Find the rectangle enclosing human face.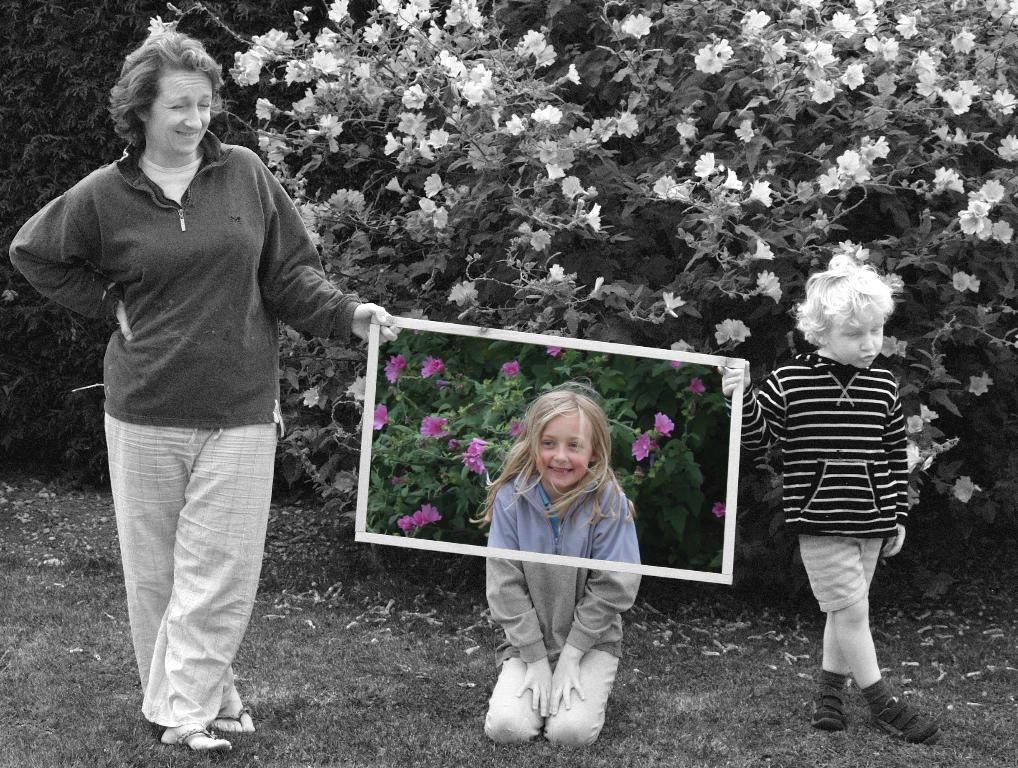
box(149, 73, 211, 148).
